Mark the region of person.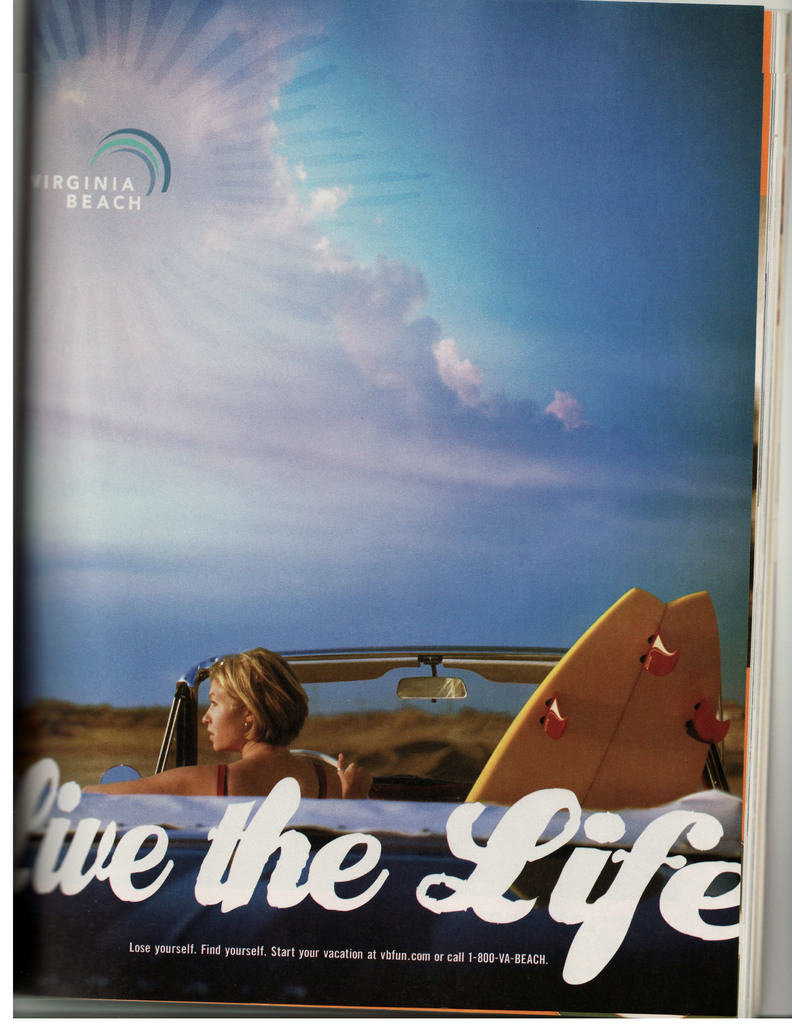
Region: <bbox>75, 644, 374, 801</bbox>.
